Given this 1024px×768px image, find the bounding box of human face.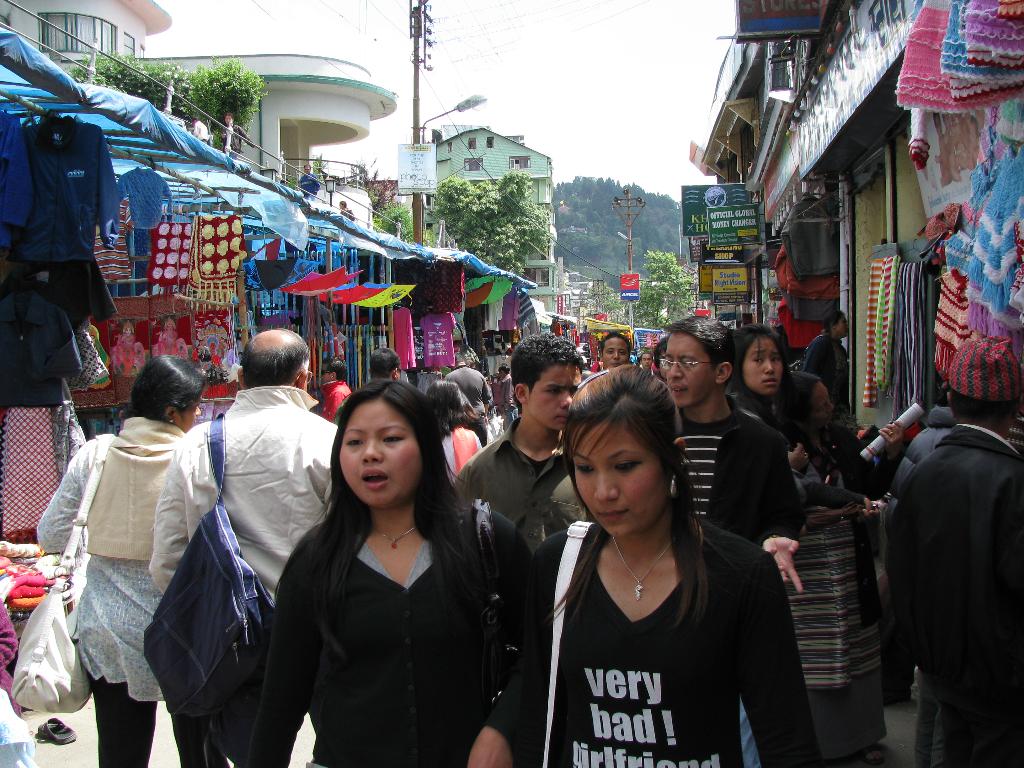
left=749, top=343, right=781, bottom=390.
